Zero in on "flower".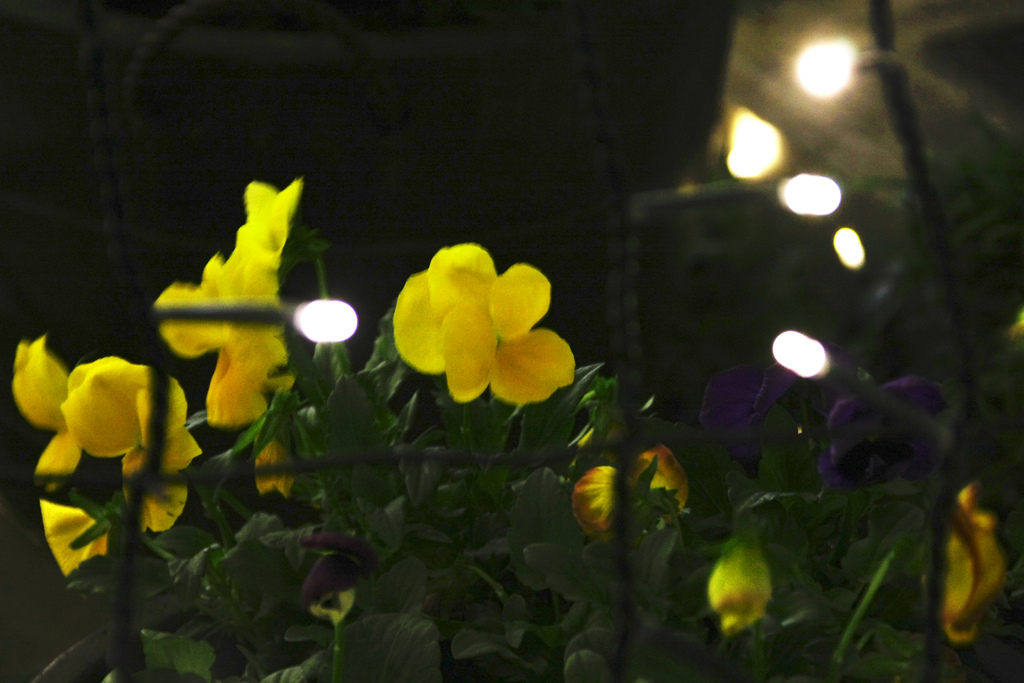
Zeroed in: [left=575, top=444, right=693, bottom=539].
